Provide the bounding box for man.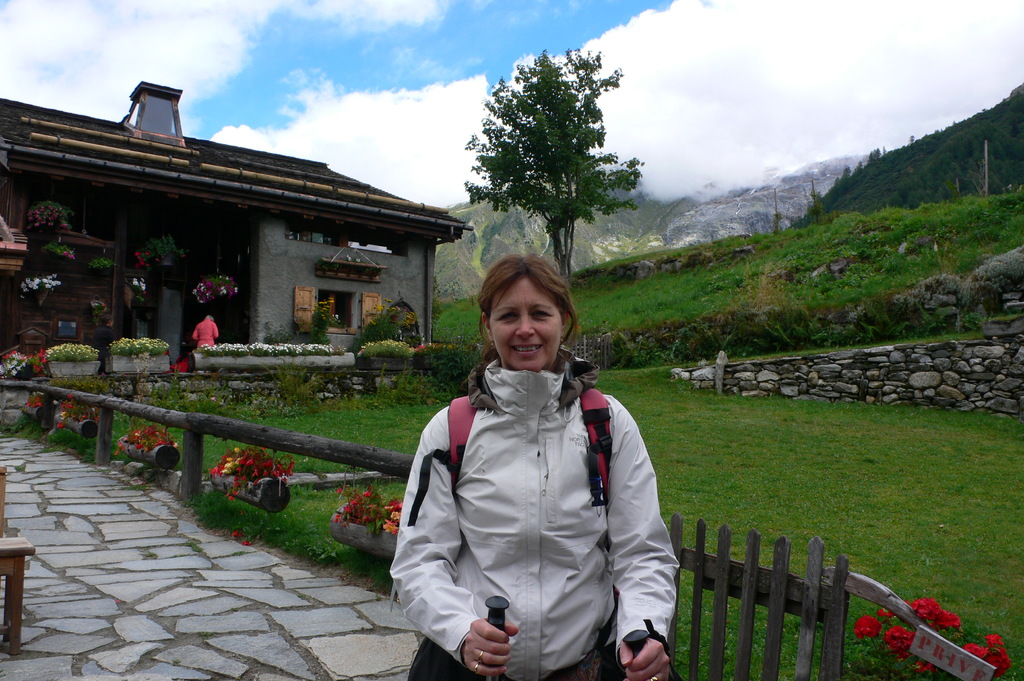
locate(192, 314, 221, 347).
